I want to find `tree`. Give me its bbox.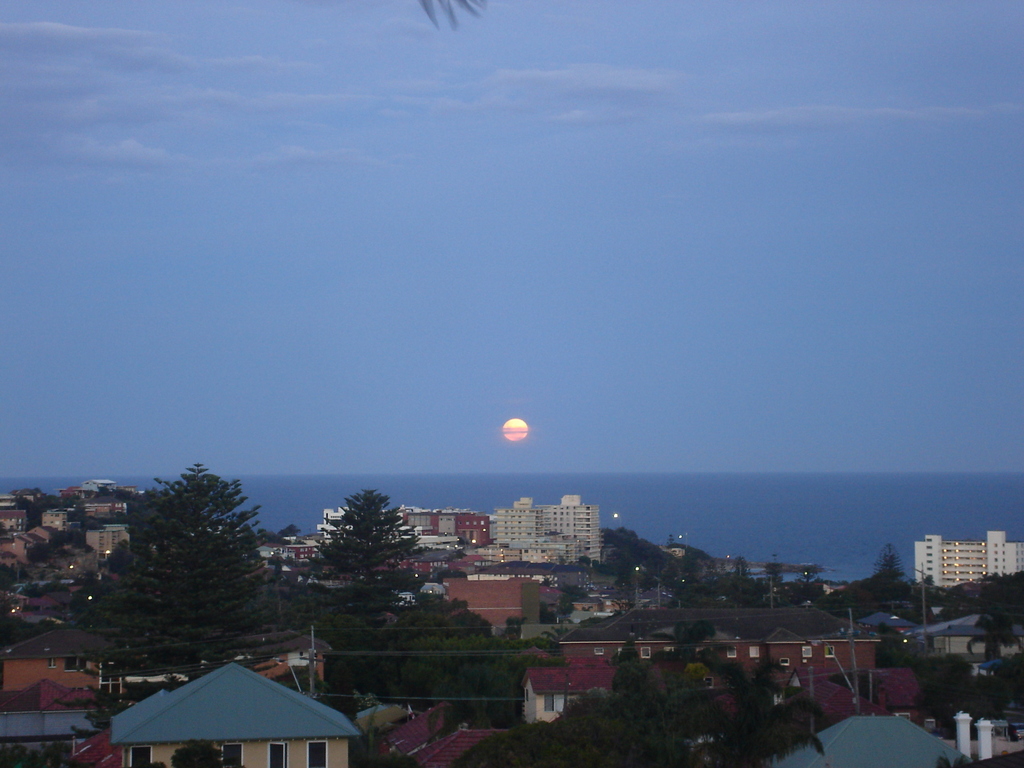
[x1=292, y1=488, x2=428, y2=675].
